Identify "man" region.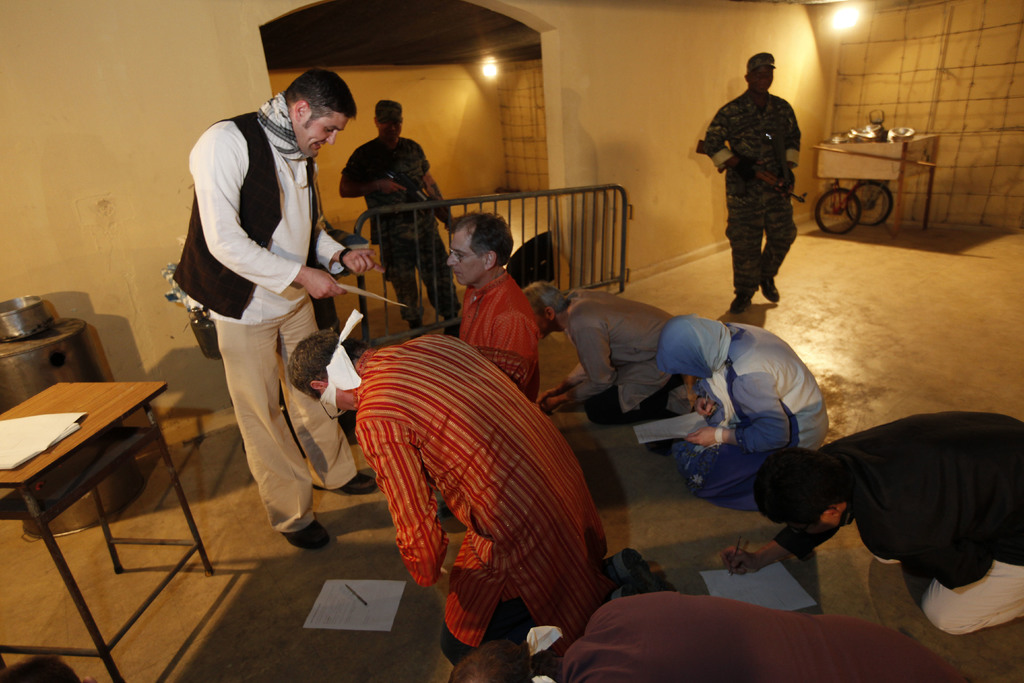
Region: (440,205,541,399).
